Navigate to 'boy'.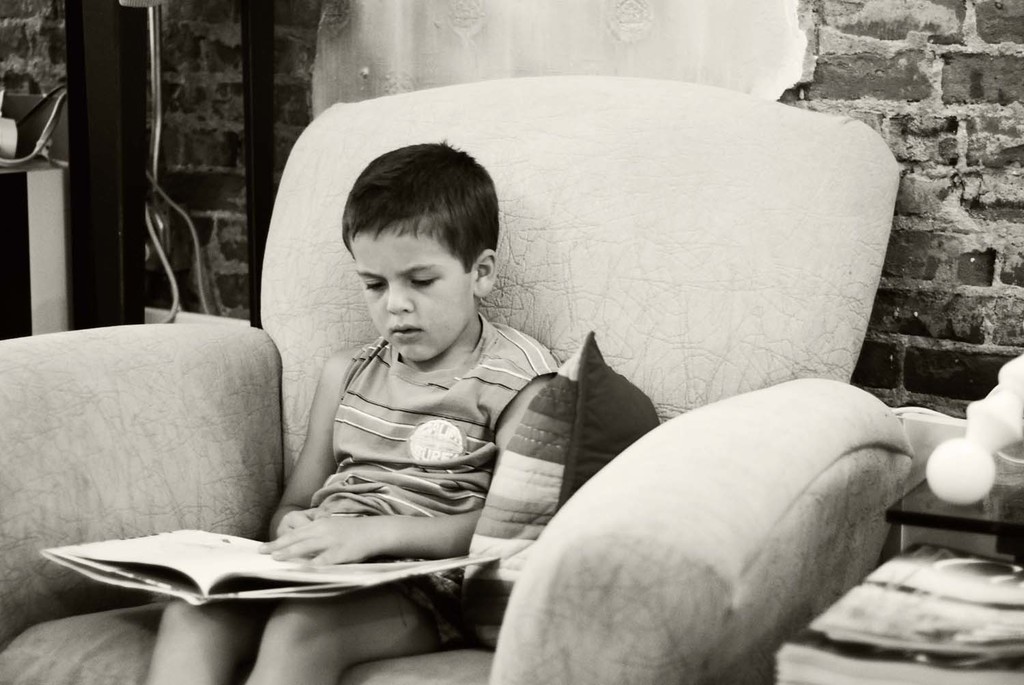
Navigation target: (134, 135, 563, 684).
